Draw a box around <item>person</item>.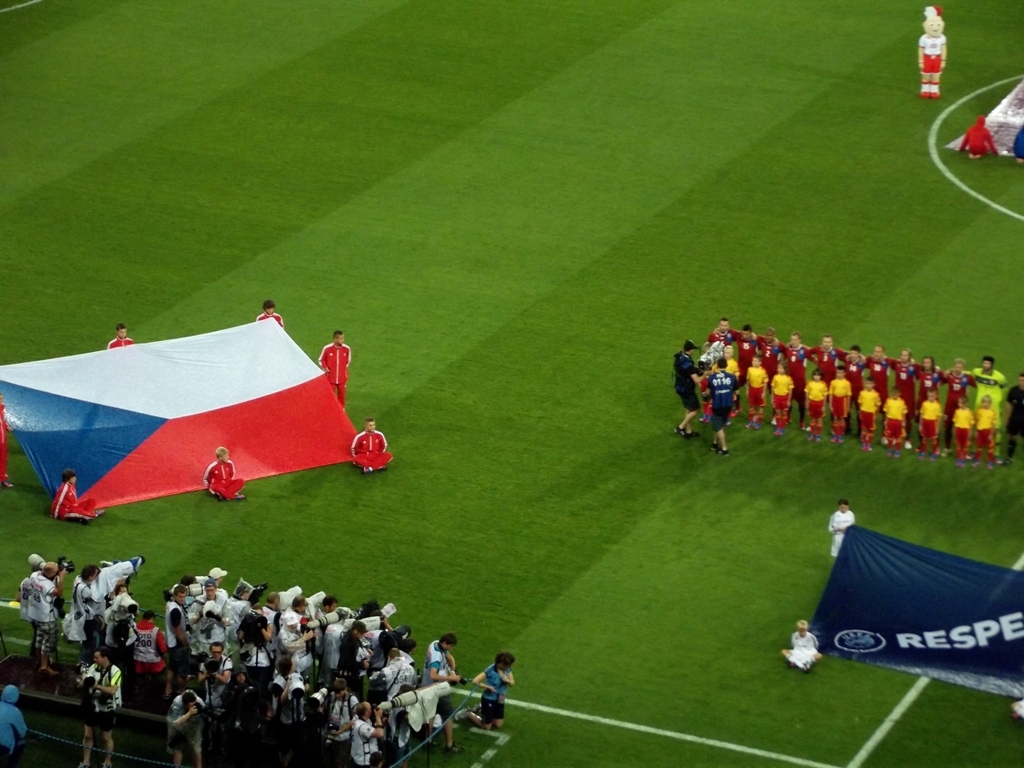
BBox(879, 395, 904, 442).
